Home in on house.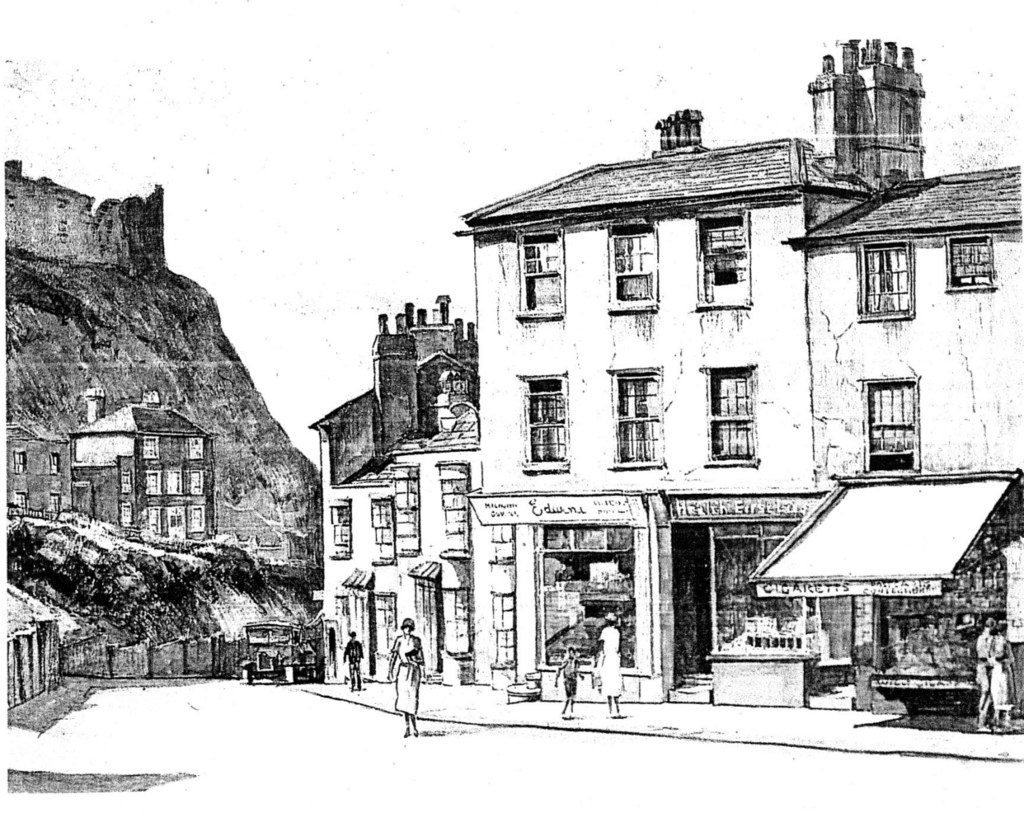
Homed in at 52 383 213 543.
